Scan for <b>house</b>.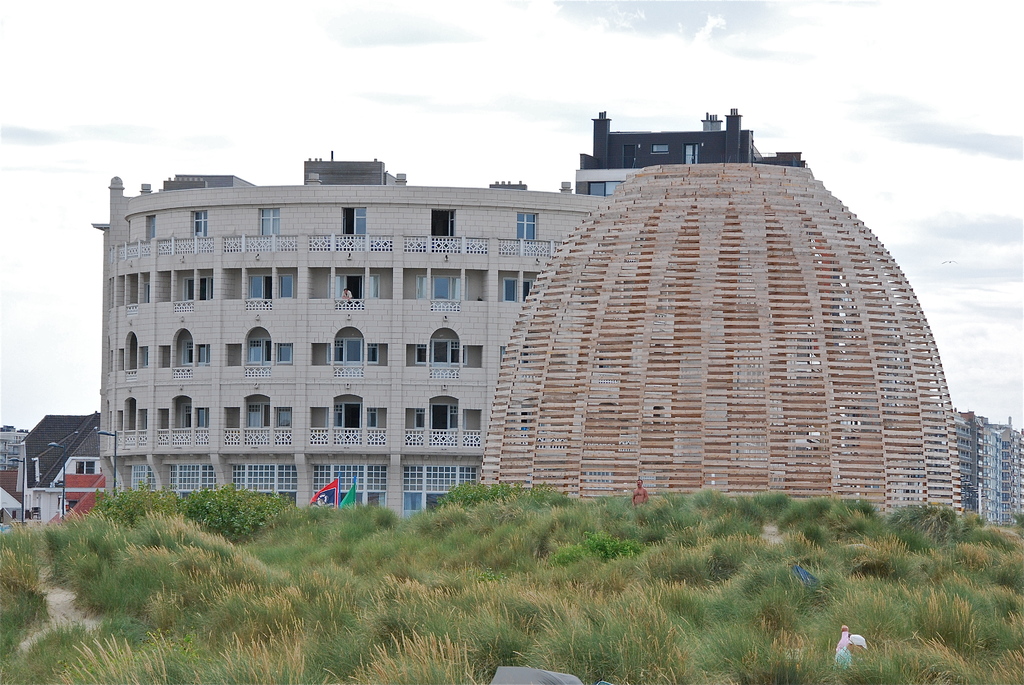
Scan result: {"x1": 163, "y1": 264, "x2": 220, "y2": 304}.
